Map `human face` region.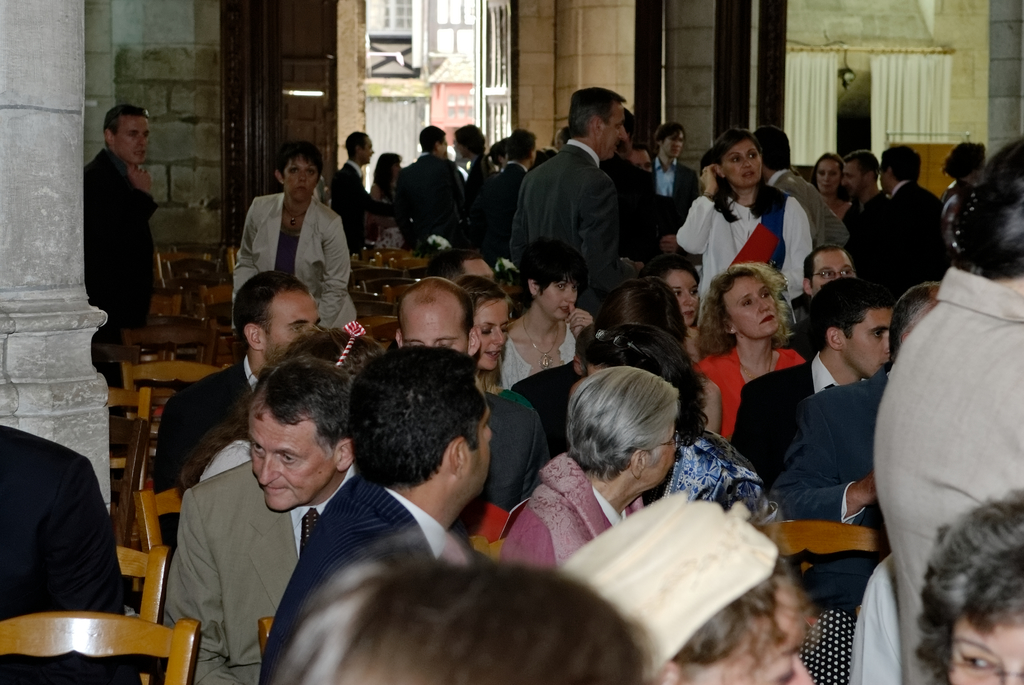
Mapped to 457:374:495:493.
